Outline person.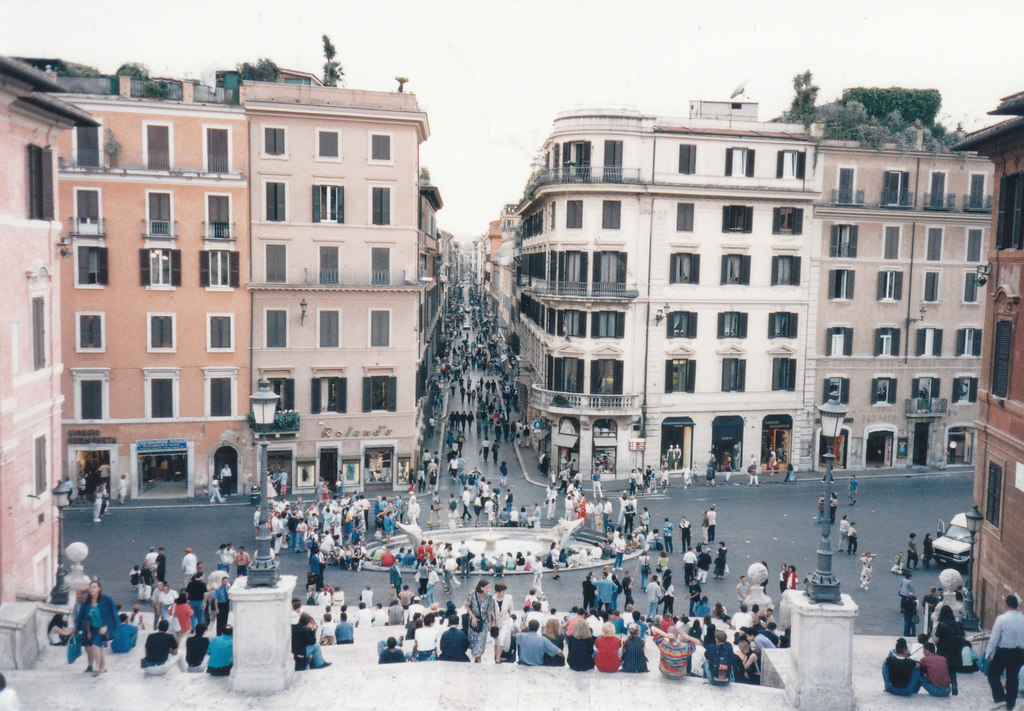
Outline: <box>187,570,207,625</box>.
